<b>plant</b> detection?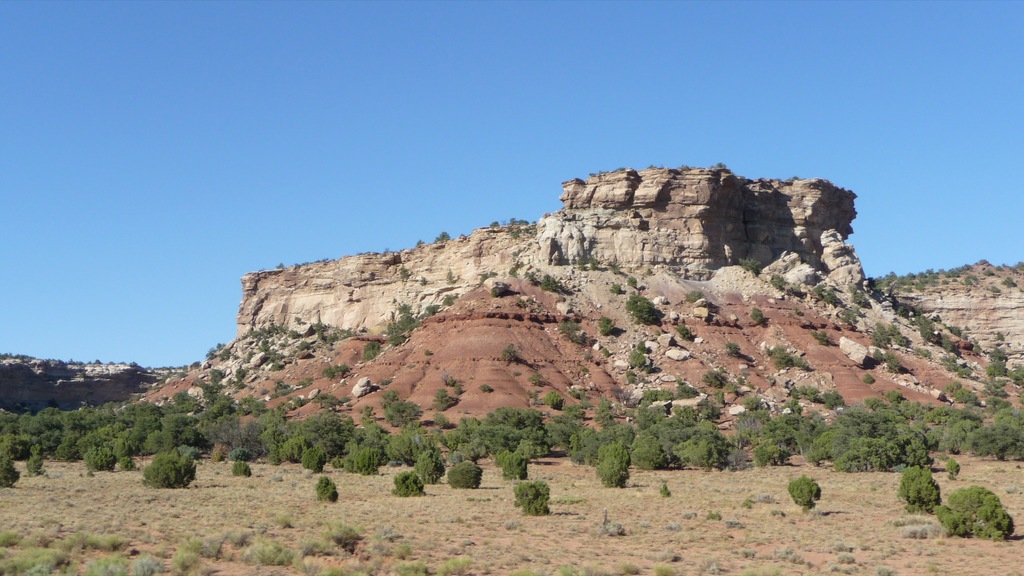
448, 457, 491, 490
